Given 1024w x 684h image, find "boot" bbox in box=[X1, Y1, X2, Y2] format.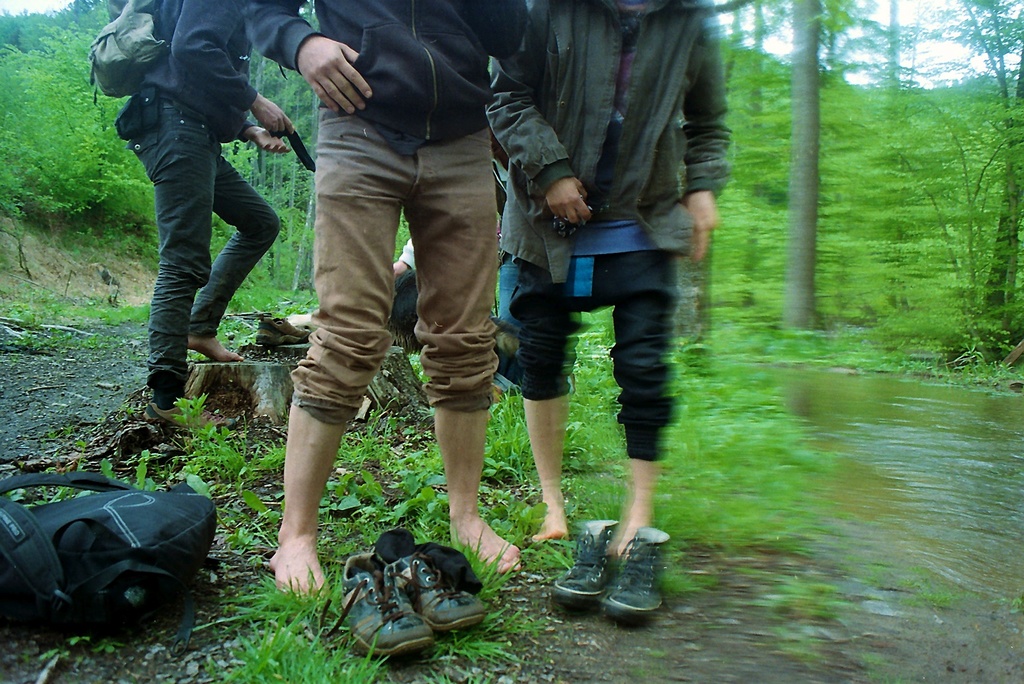
box=[604, 530, 666, 624].
